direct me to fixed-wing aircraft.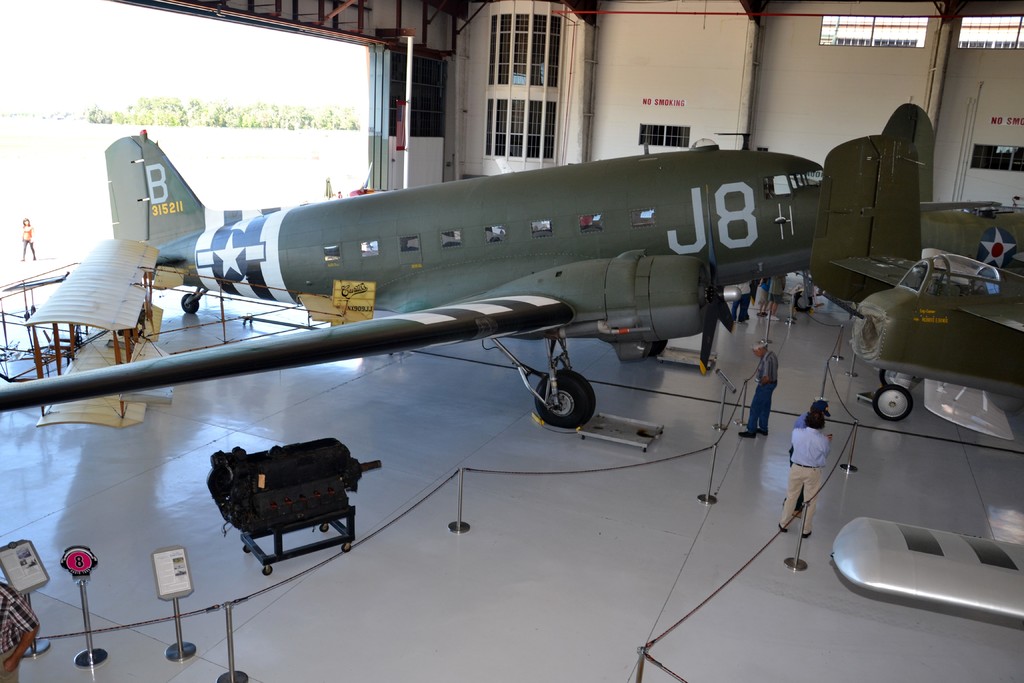
Direction: rect(879, 104, 1023, 270).
